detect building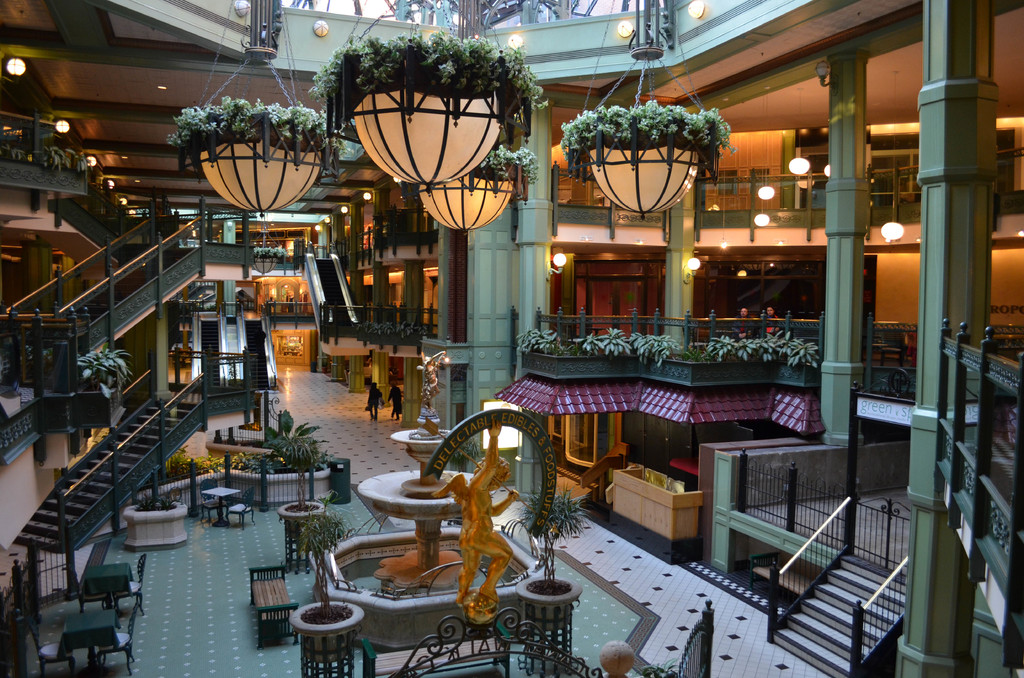
Rect(0, 0, 1023, 677)
